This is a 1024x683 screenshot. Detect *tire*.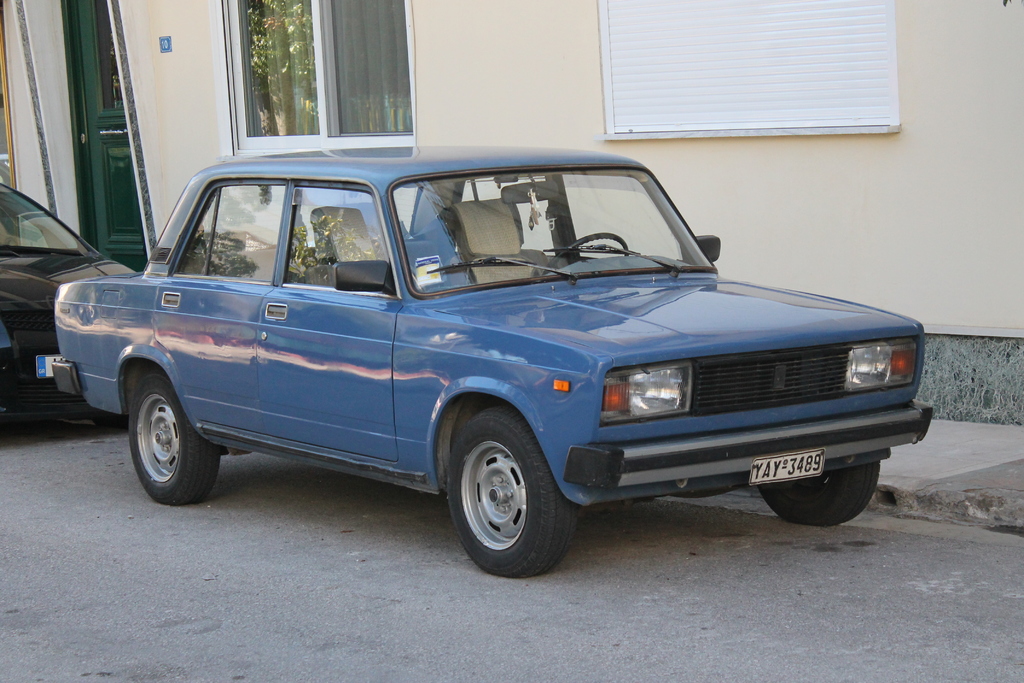
132/368/220/504.
